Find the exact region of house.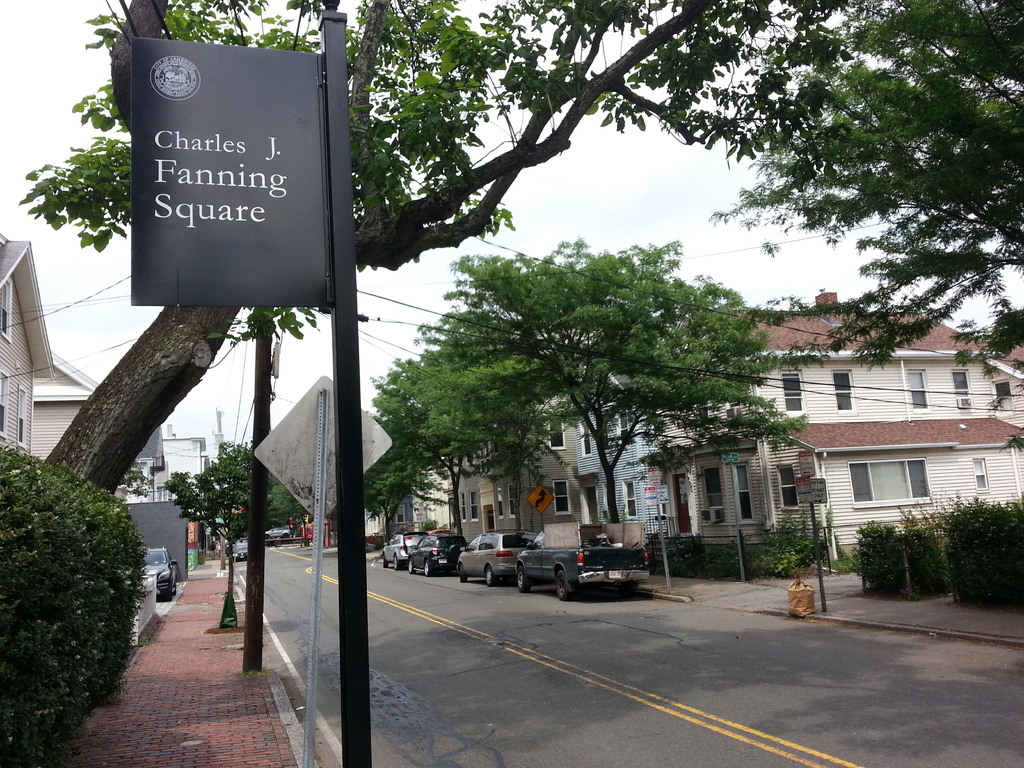
Exact region: detection(378, 389, 593, 550).
